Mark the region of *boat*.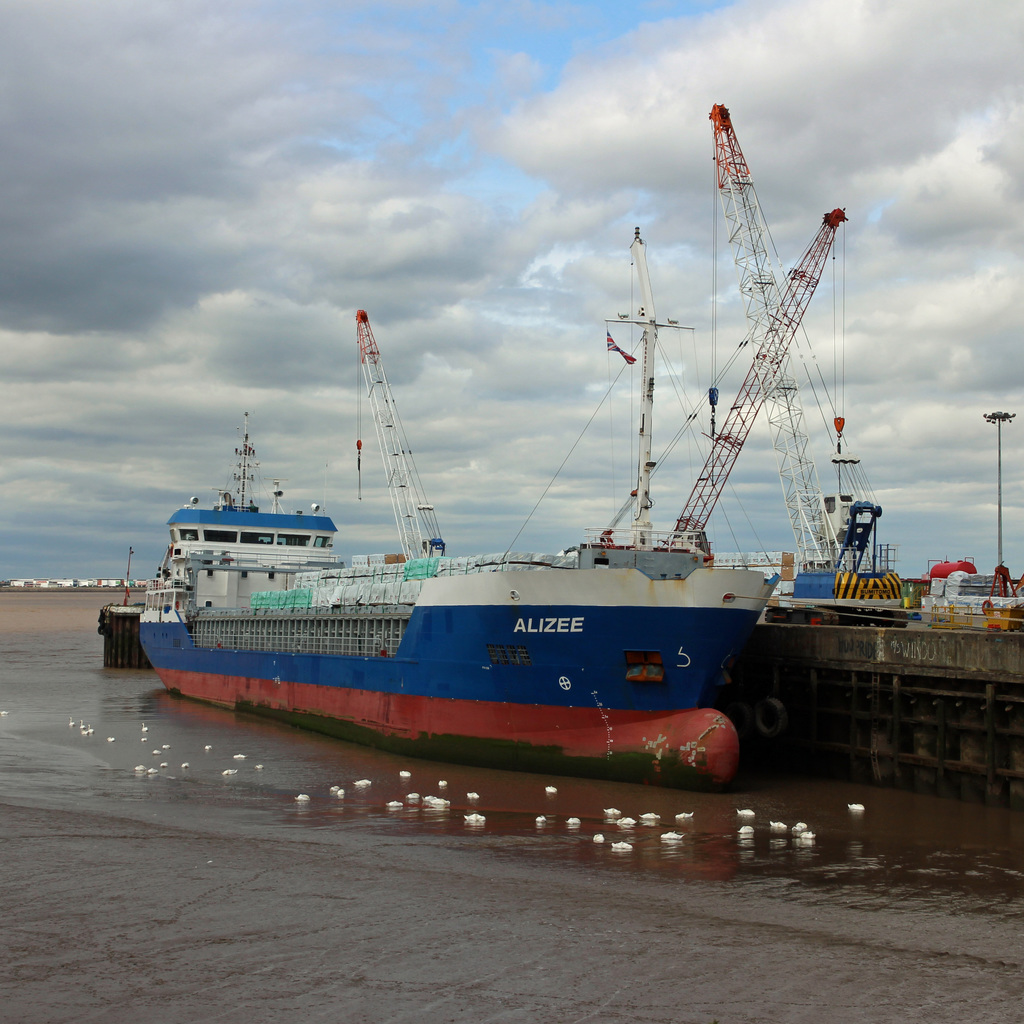
Region: [135,278,863,765].
